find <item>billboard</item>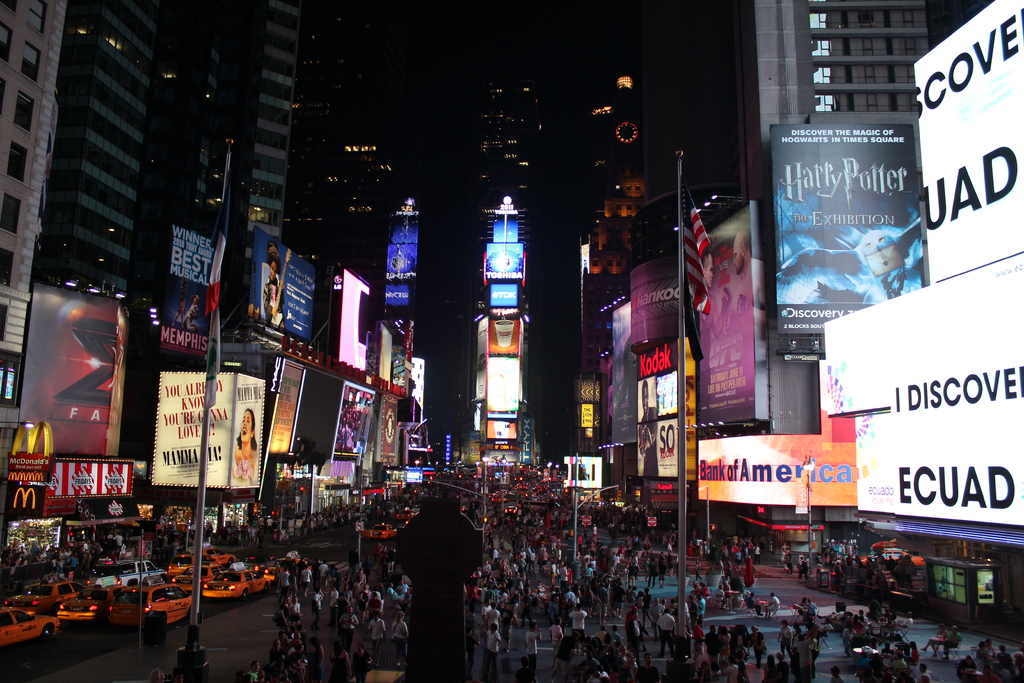
<region>579, 402, 595, 428</region>
